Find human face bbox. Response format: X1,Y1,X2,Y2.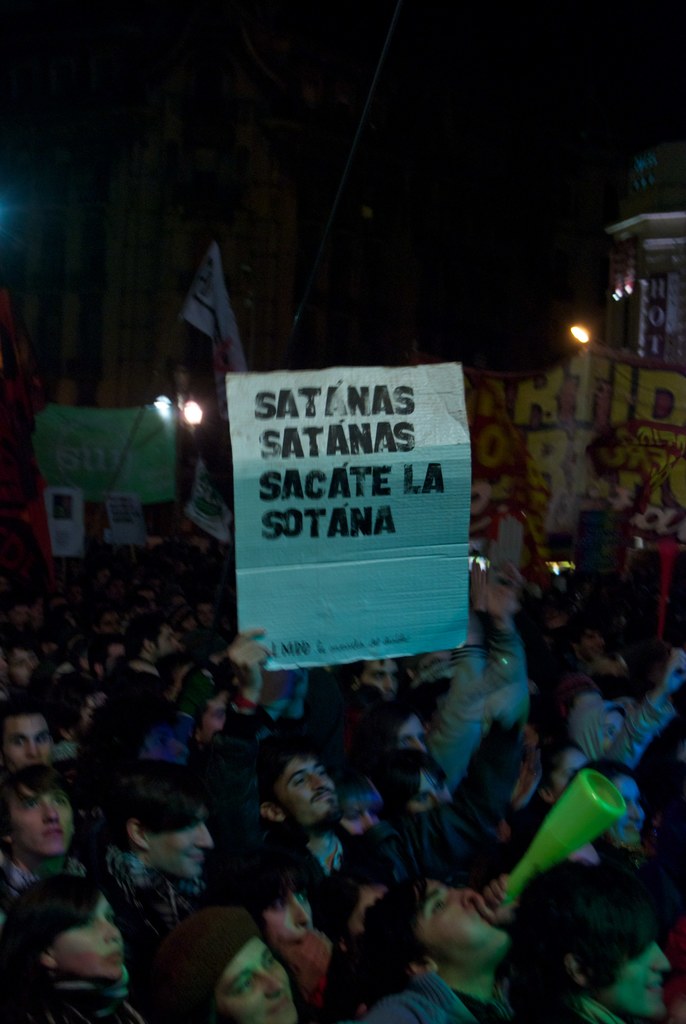
53,899,129,977.
